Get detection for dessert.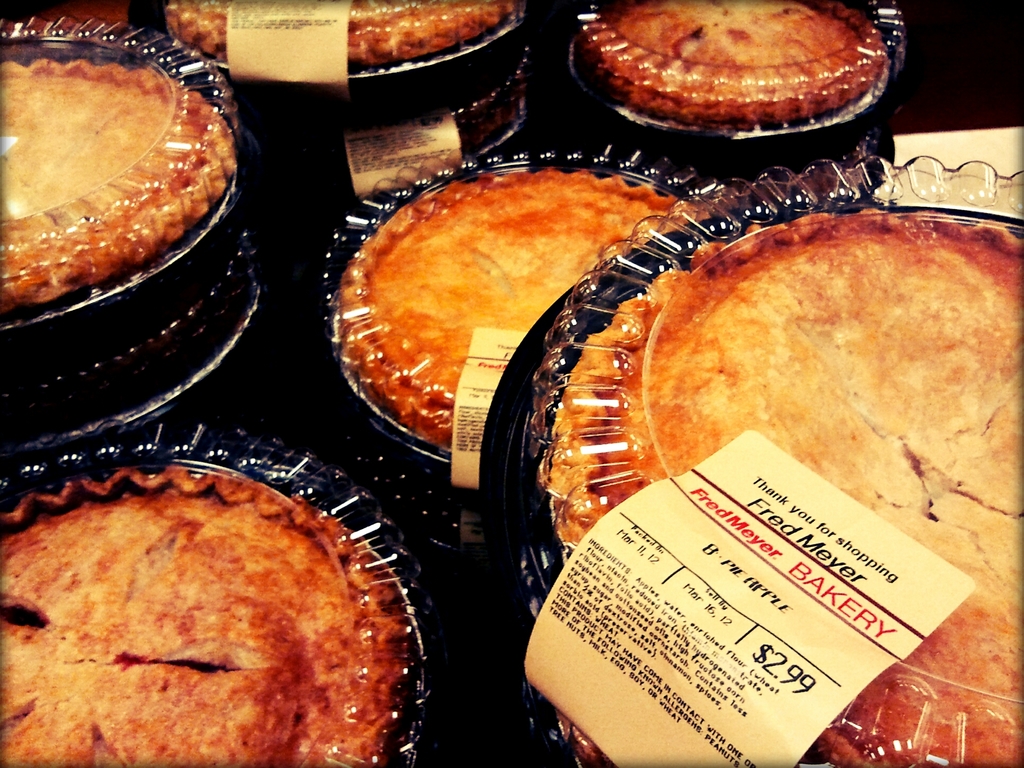
Detection: <bbox>0, 469, 416, 767</bbox>.
